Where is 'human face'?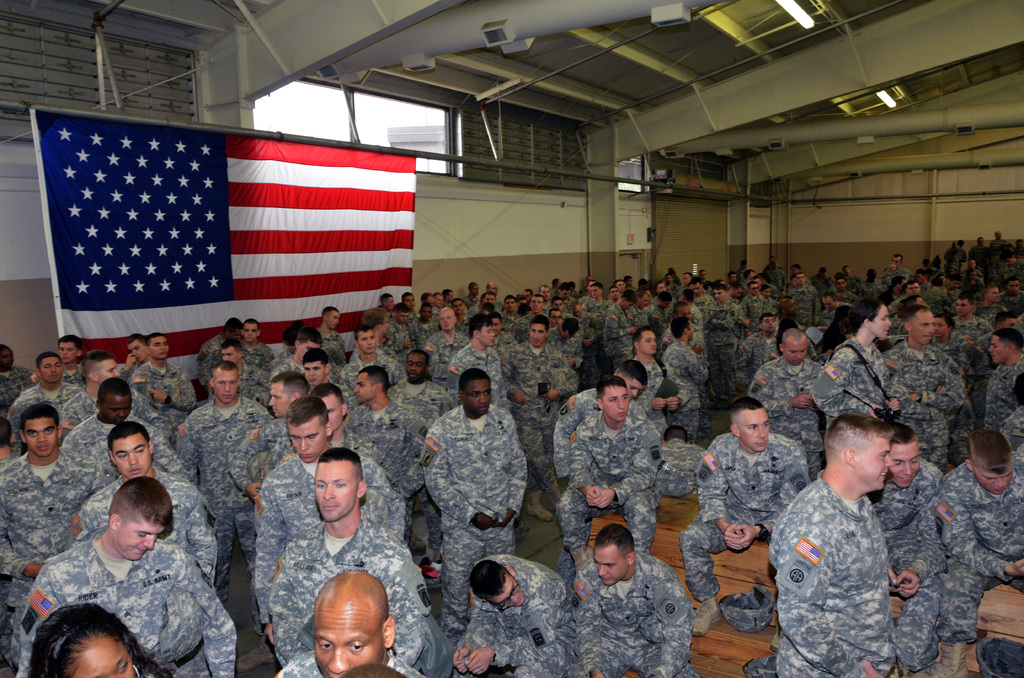
{"left": 639, "top": 331, "right": 656, "bottom": 353}.
